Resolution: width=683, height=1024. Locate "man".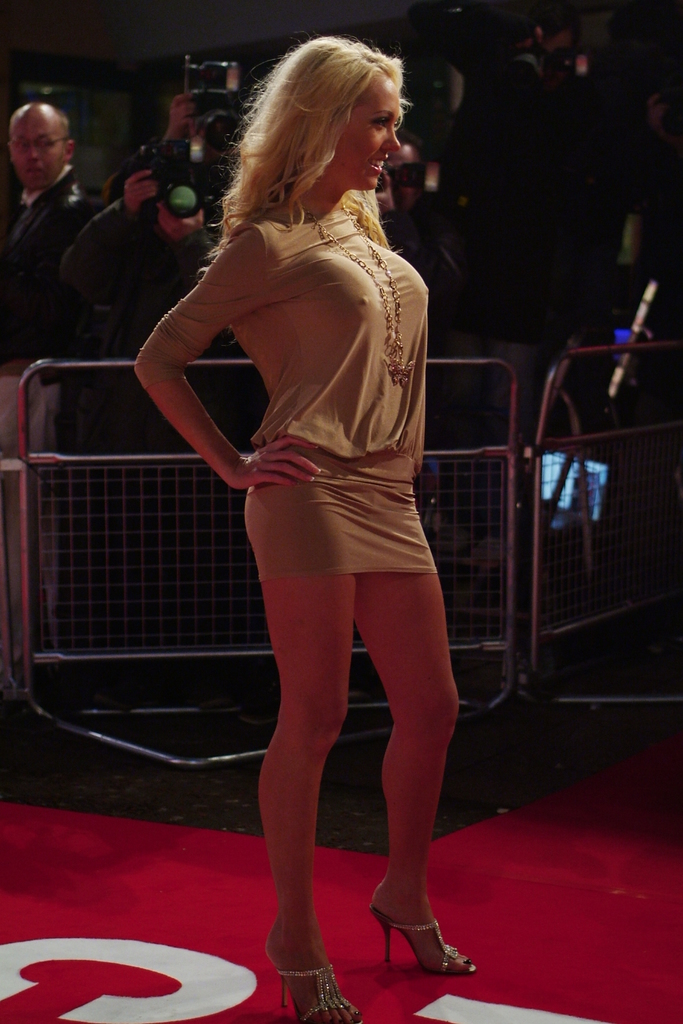
1:101:95:355.
